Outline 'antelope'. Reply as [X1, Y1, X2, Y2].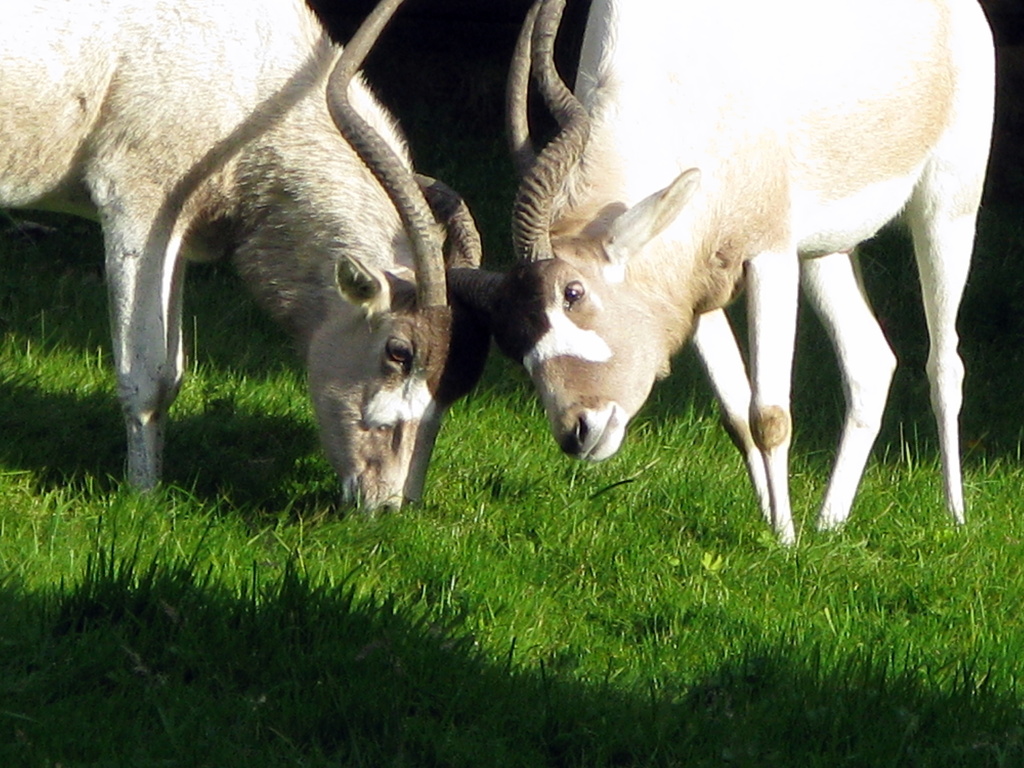
[438, 0, 996, 554].
